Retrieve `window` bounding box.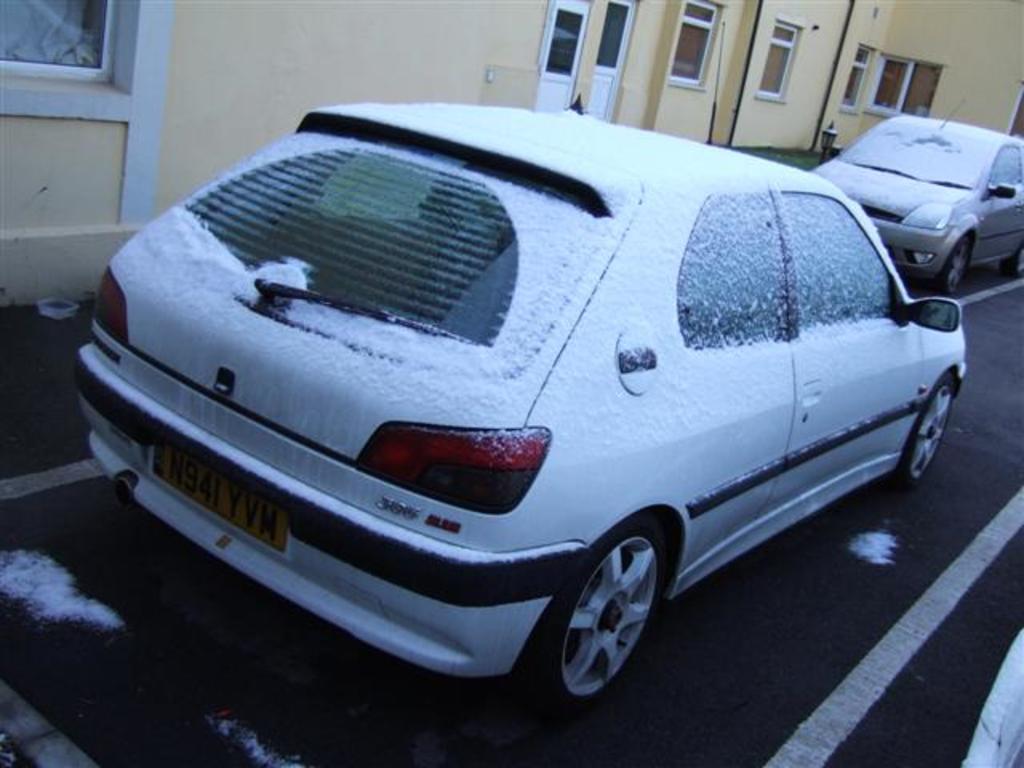
Bounding box: pyautogui.locateOnScreen(1008, 88, 1022, 136).
